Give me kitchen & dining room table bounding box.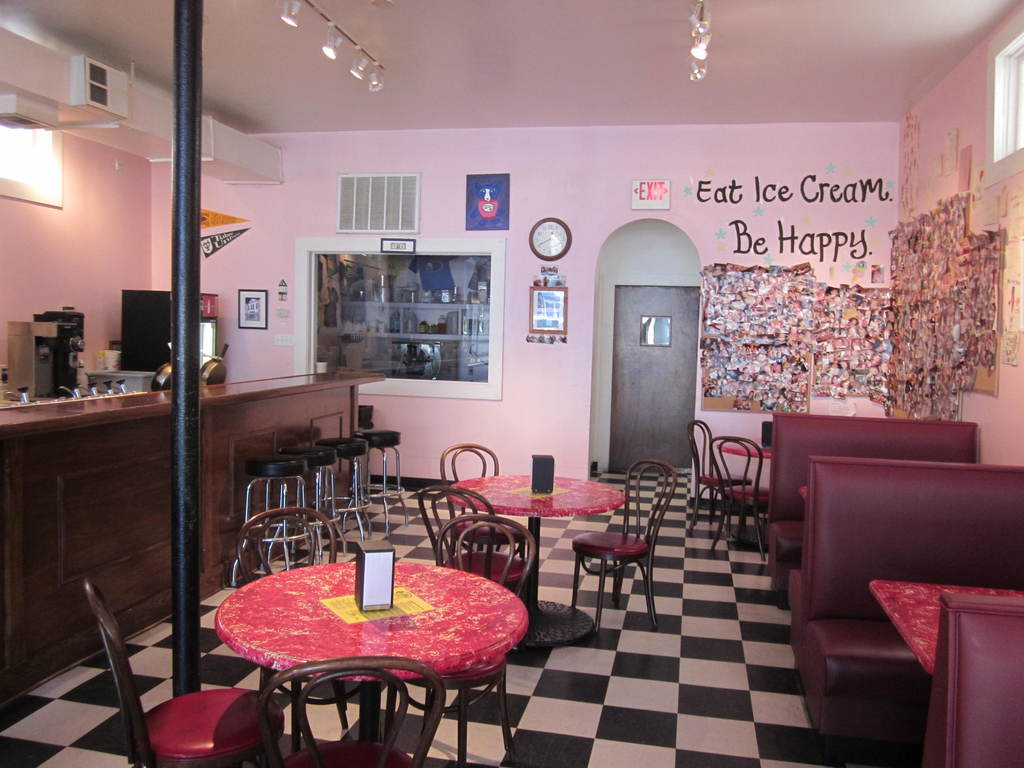
locate(226, 543, 570, 765).
